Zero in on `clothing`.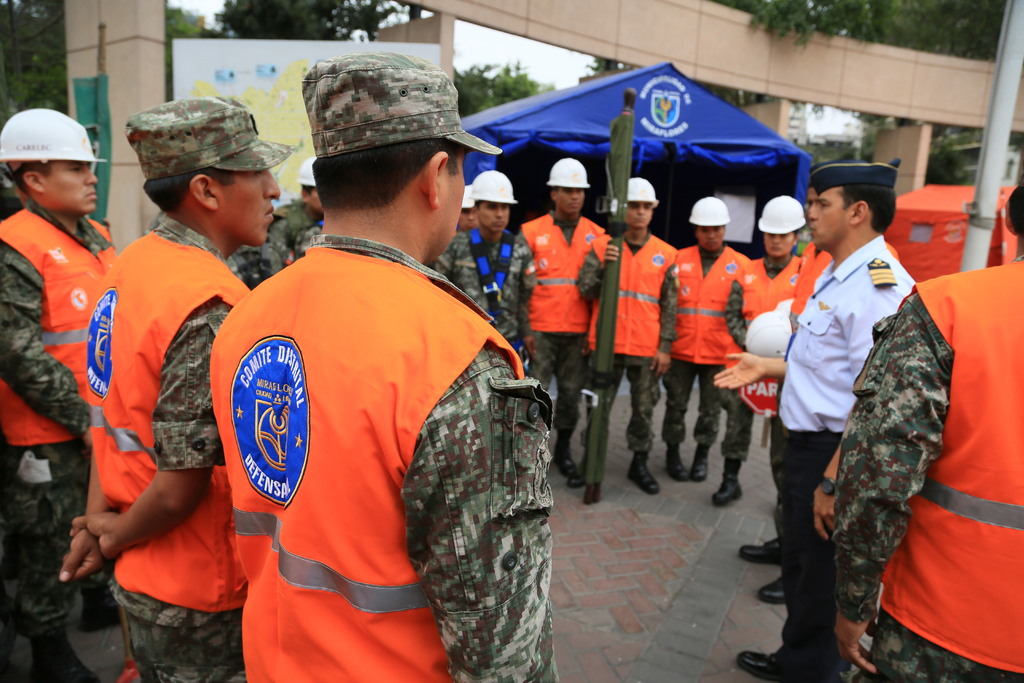
Zeroed in: bbox=(827, 250, 1014, 680).
